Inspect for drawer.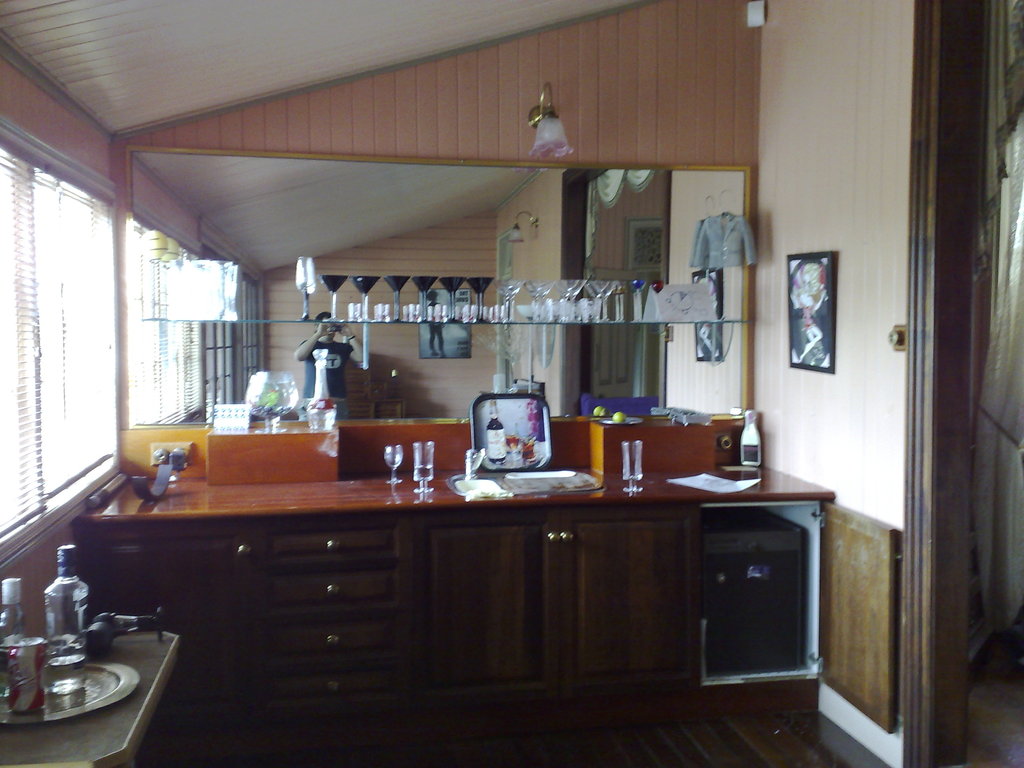
Inspection: 261:620:397:664.
